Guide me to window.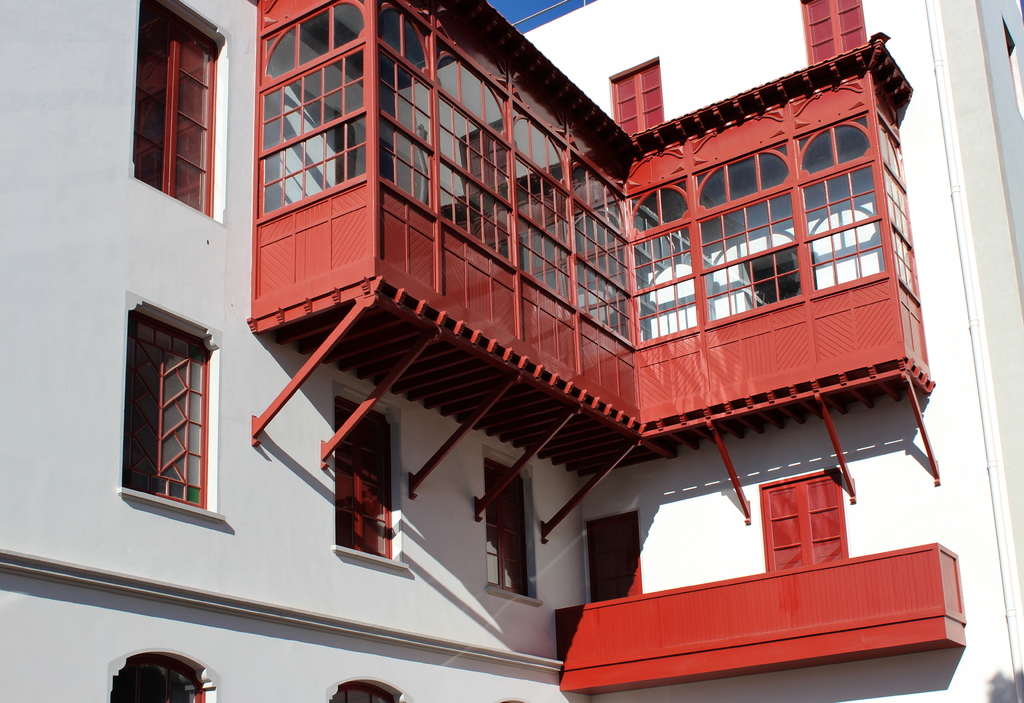
Guidance: <box>483,449,540,606</box>.
